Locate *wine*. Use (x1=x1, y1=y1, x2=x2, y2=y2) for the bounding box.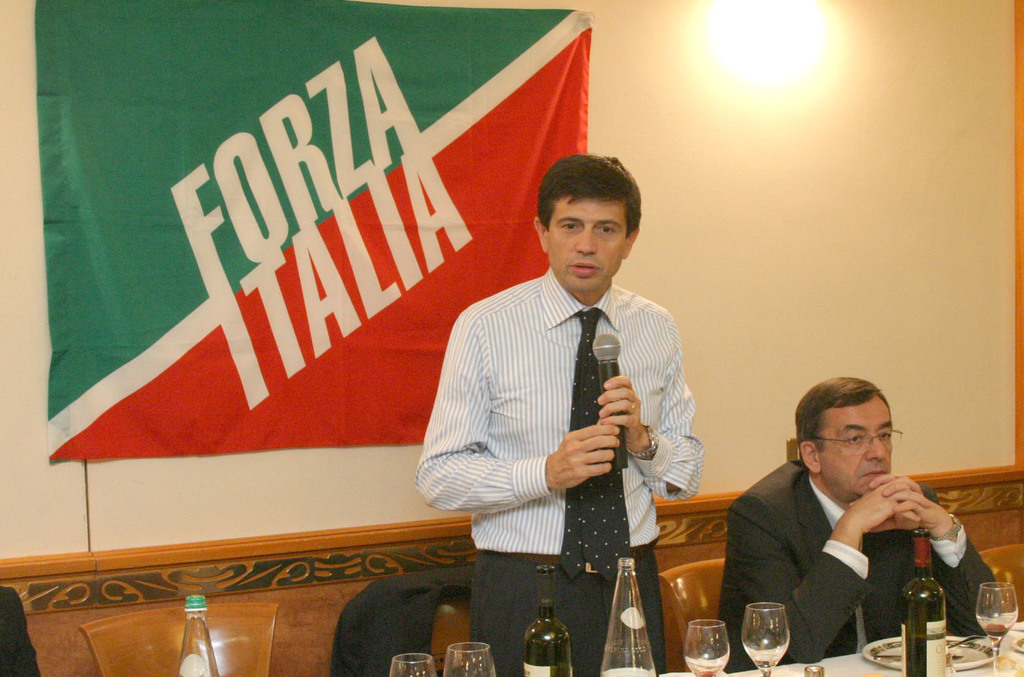
(x1=695, y1=668, x2=714, y2=676).
